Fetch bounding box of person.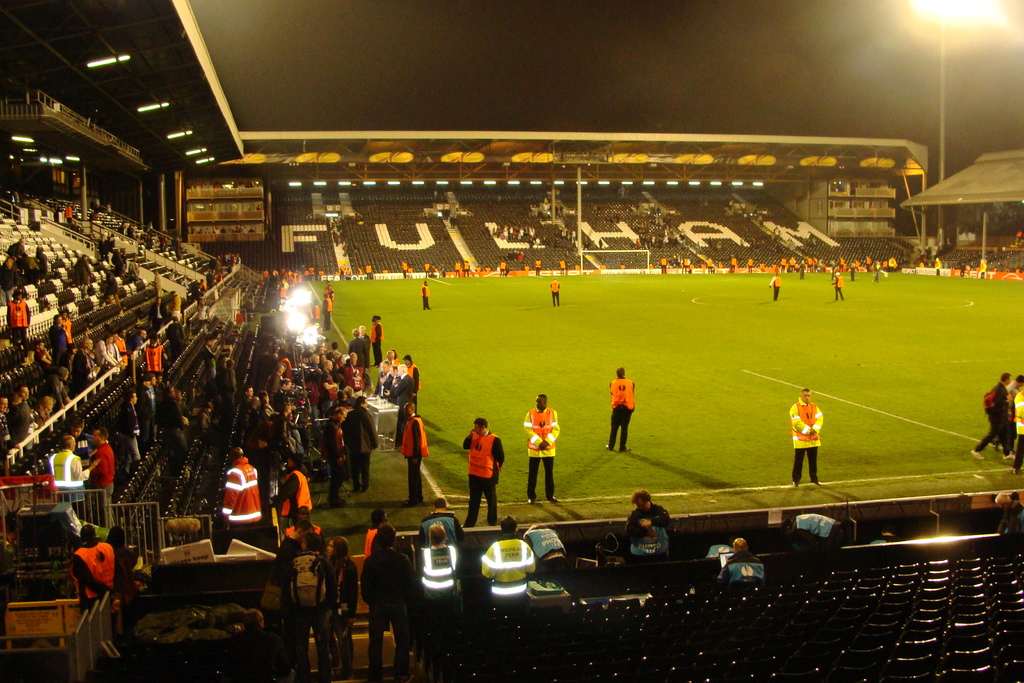
Bbox: Rect(968, 371, 1014, 462).
